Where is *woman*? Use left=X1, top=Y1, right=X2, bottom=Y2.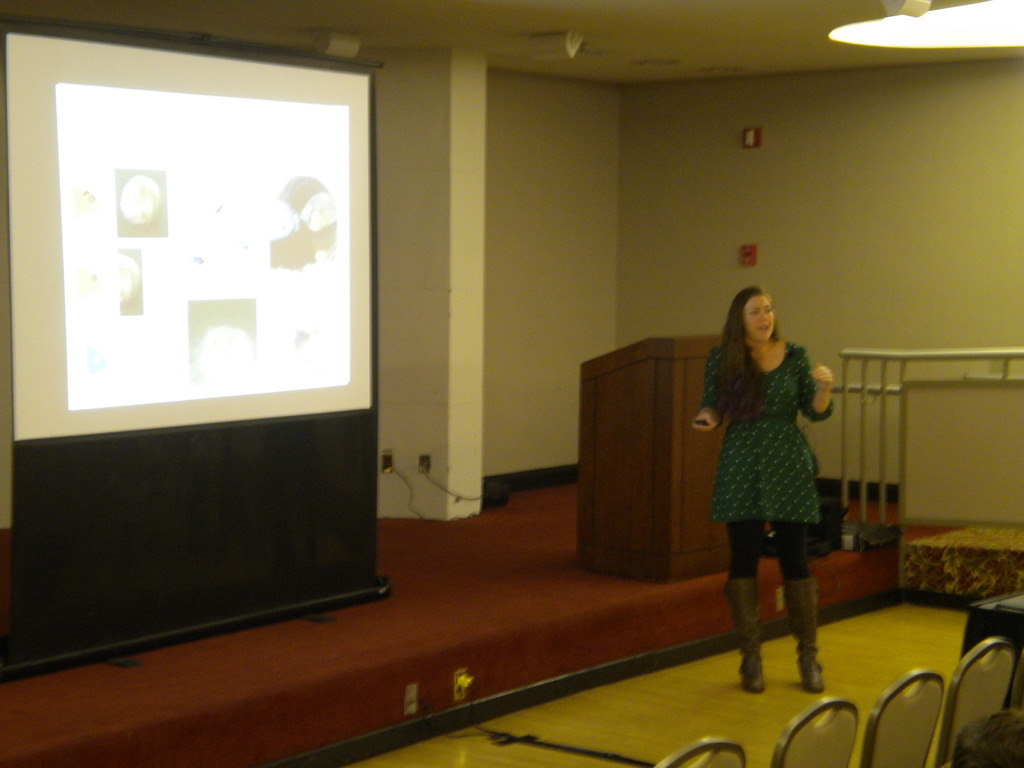
left=698, top=285, right=845, bottom=690.
